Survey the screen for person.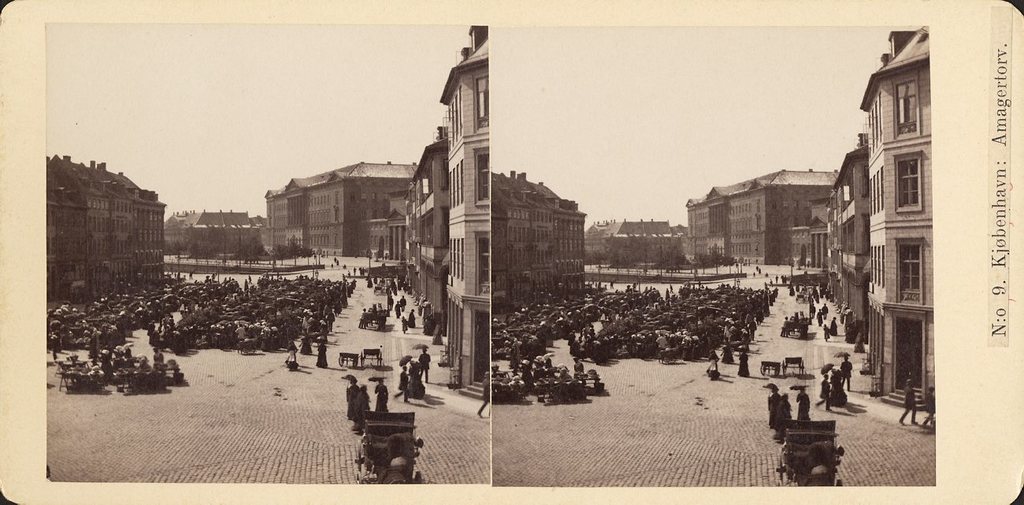
Survey found: Rect(755, 265, 762, 278).
